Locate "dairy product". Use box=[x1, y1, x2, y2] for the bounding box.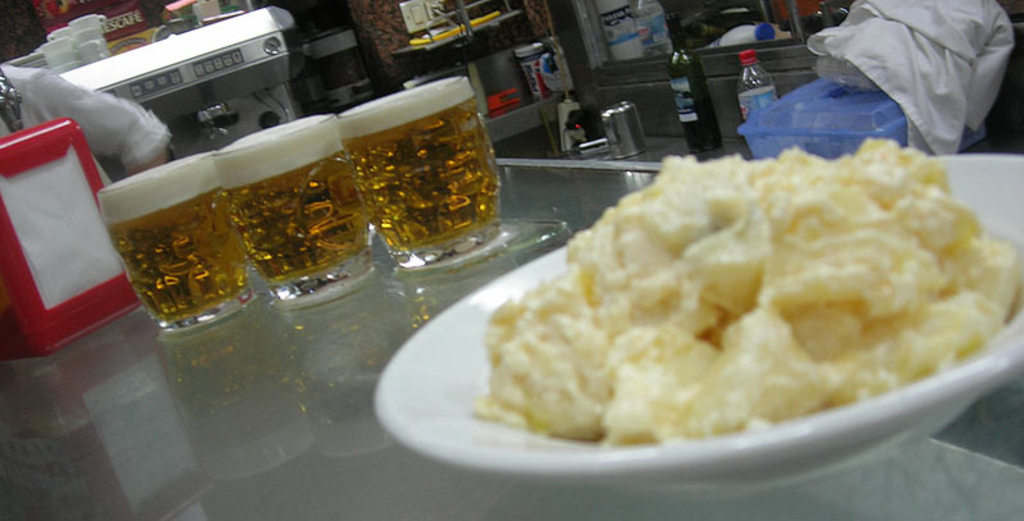
box=[451, 147, 996, 471].
